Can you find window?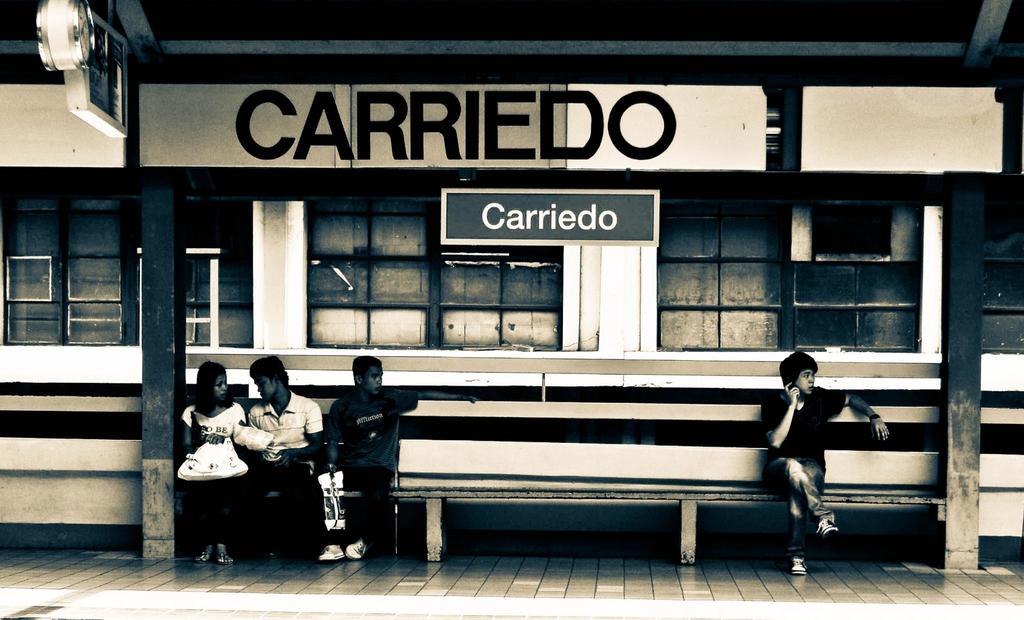
Yes, bounding box: box=[303, 186, 552, 361].
